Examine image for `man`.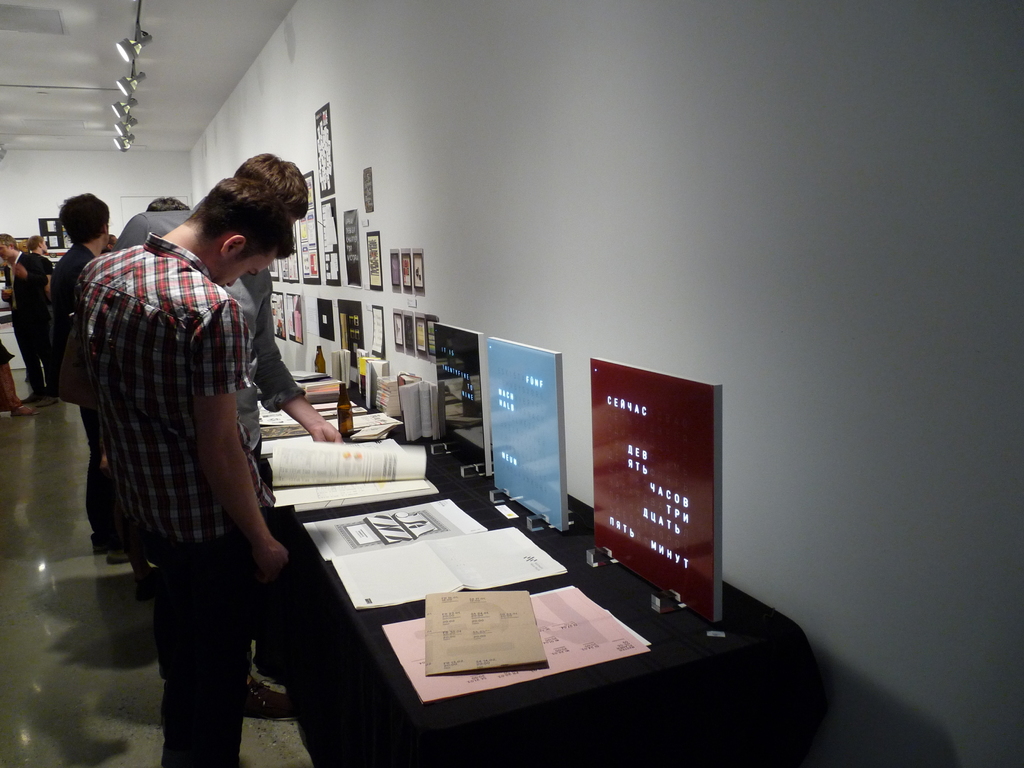
Examination result: (left=187, top=151, right=346, bottom=718).
